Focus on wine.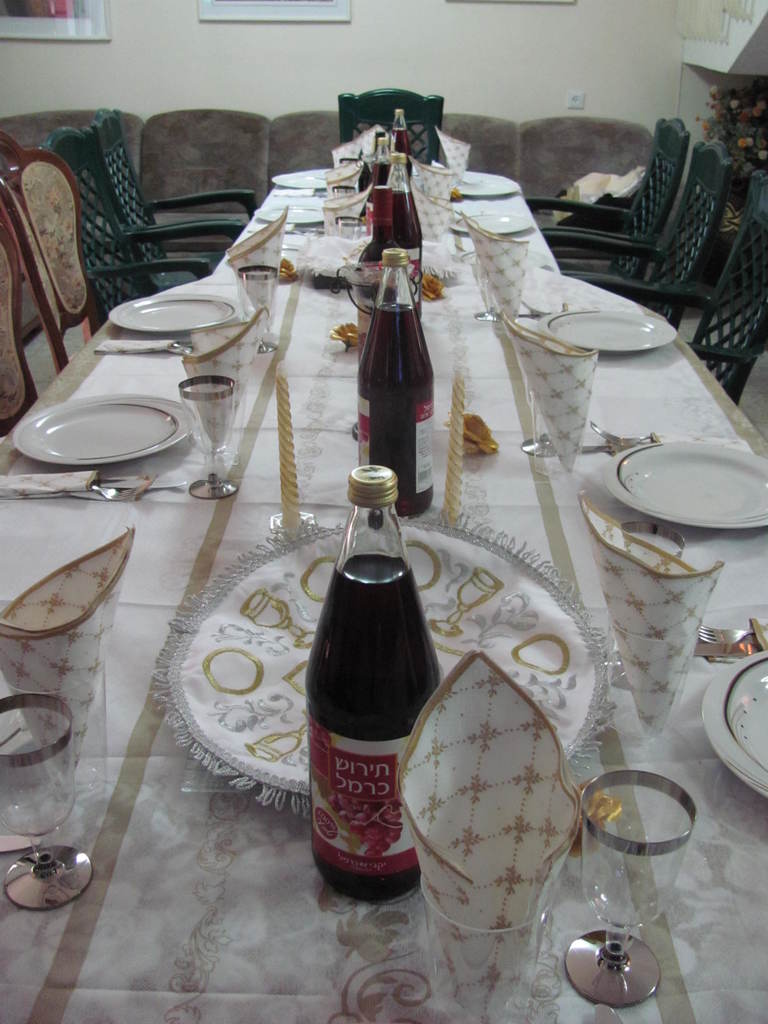
Focused at bbox=(310, 462, 442, 902).
